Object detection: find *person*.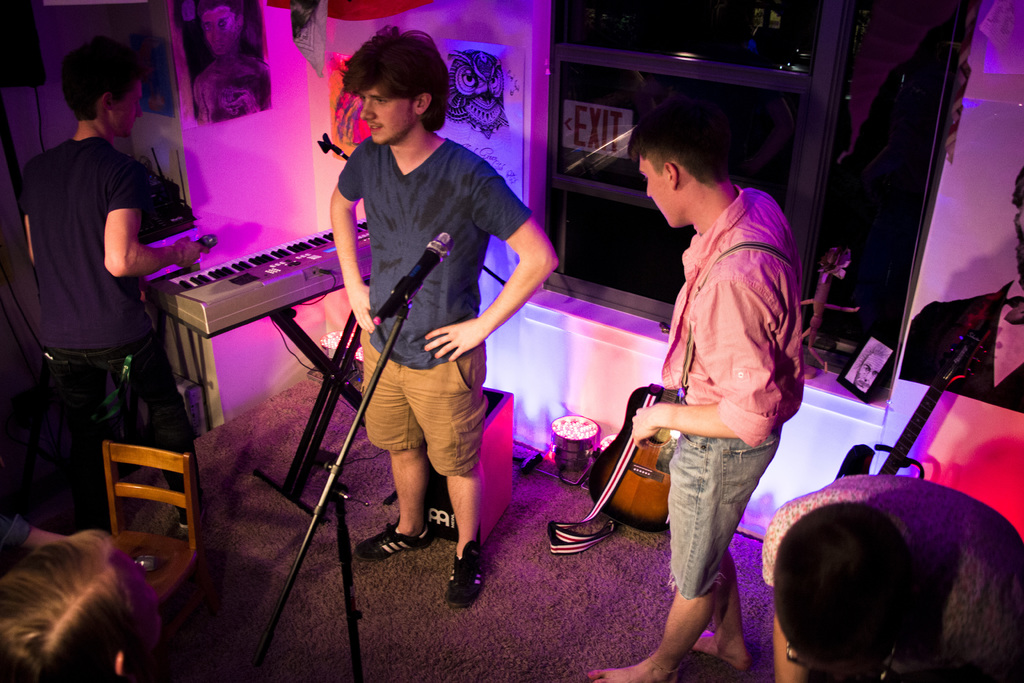
region(0, 527, 152, 682).
